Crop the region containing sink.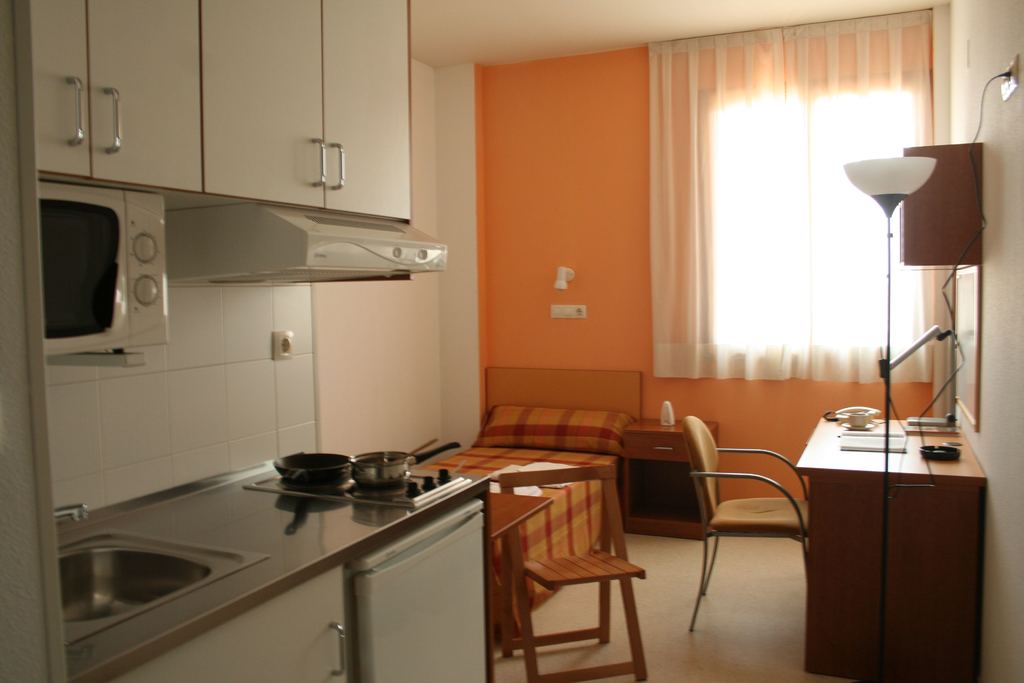
Crop region: [x1=51, y1=504, x2=269, y2=646].
